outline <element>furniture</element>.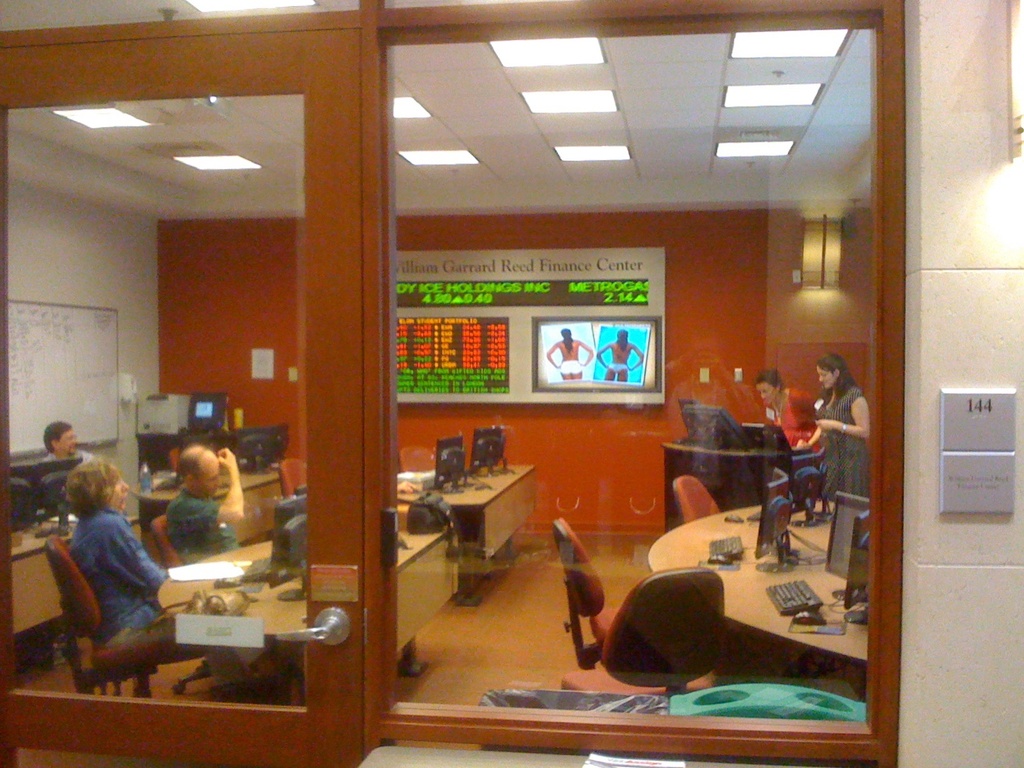
Outline: rect(278, 455, 309, 492).
